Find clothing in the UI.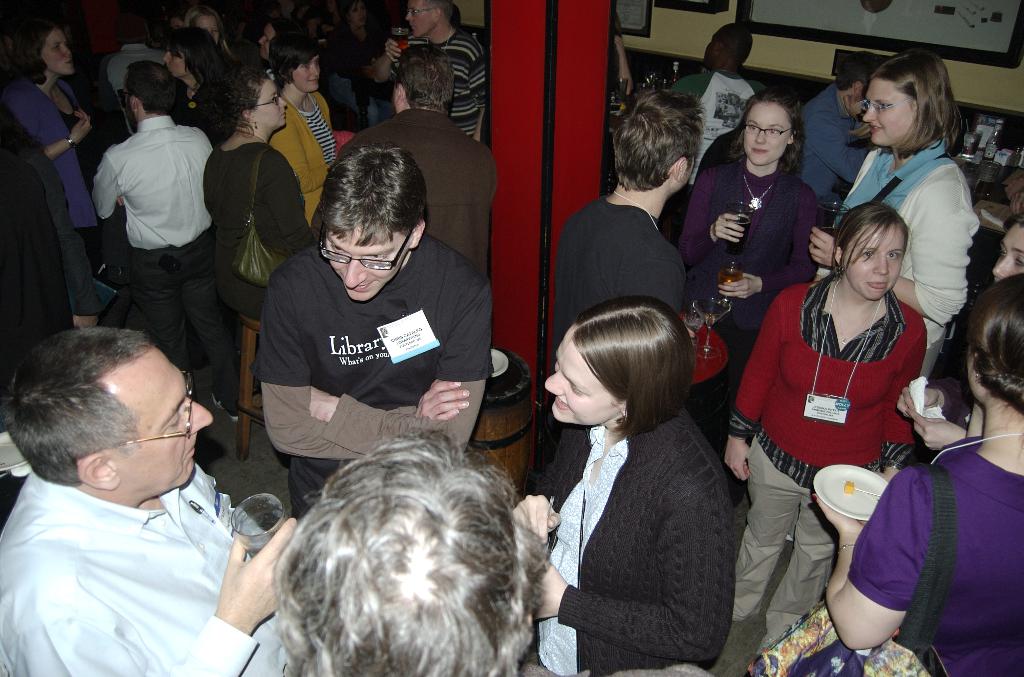
UI element at (852, 444, 1021, 676).
